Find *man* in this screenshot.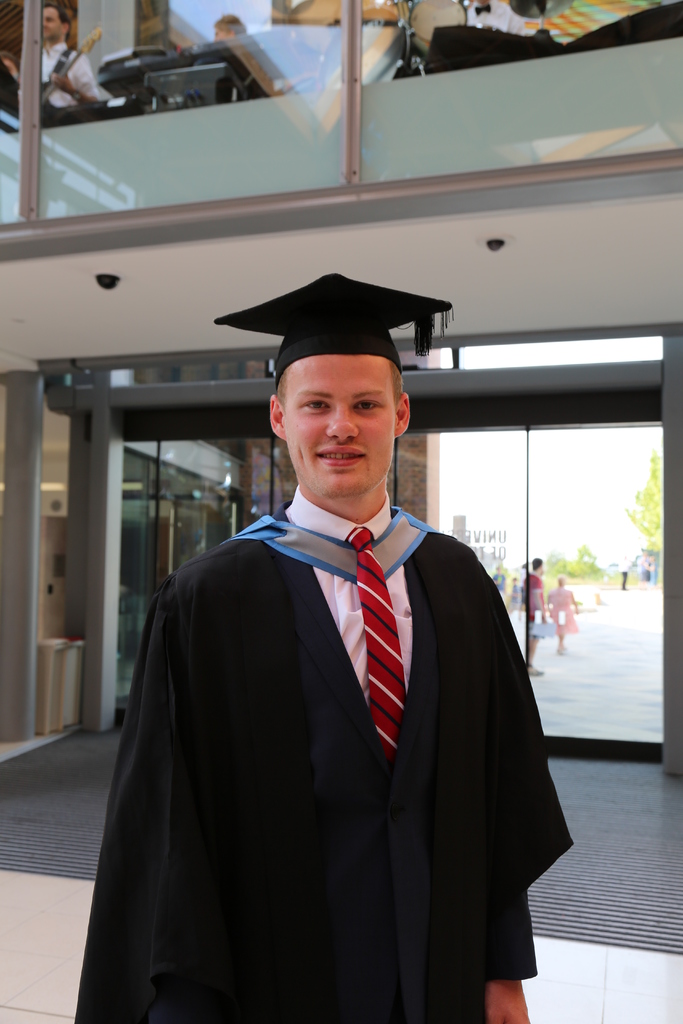
The bounding box for *man* is crop(21, 1, 101, 107).
